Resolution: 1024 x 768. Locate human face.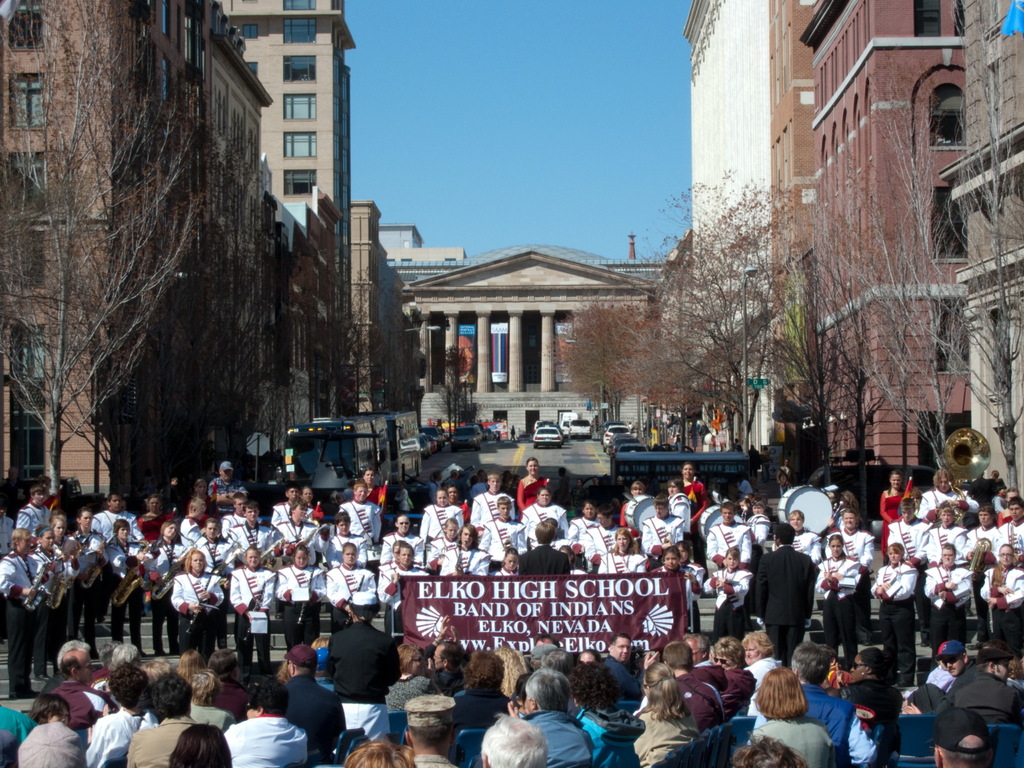
[721,550,740,570].
